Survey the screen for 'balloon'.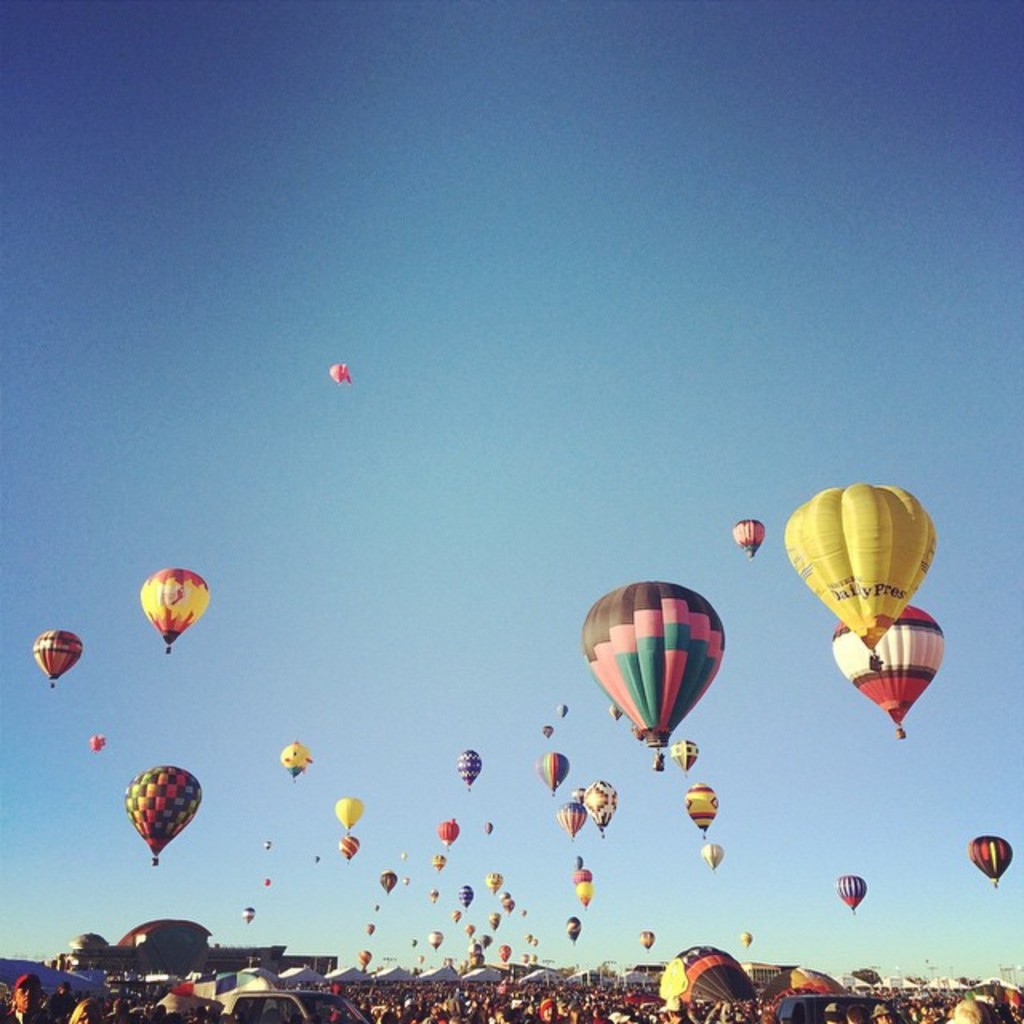
Survey found: (555, 702, 568, 718).
